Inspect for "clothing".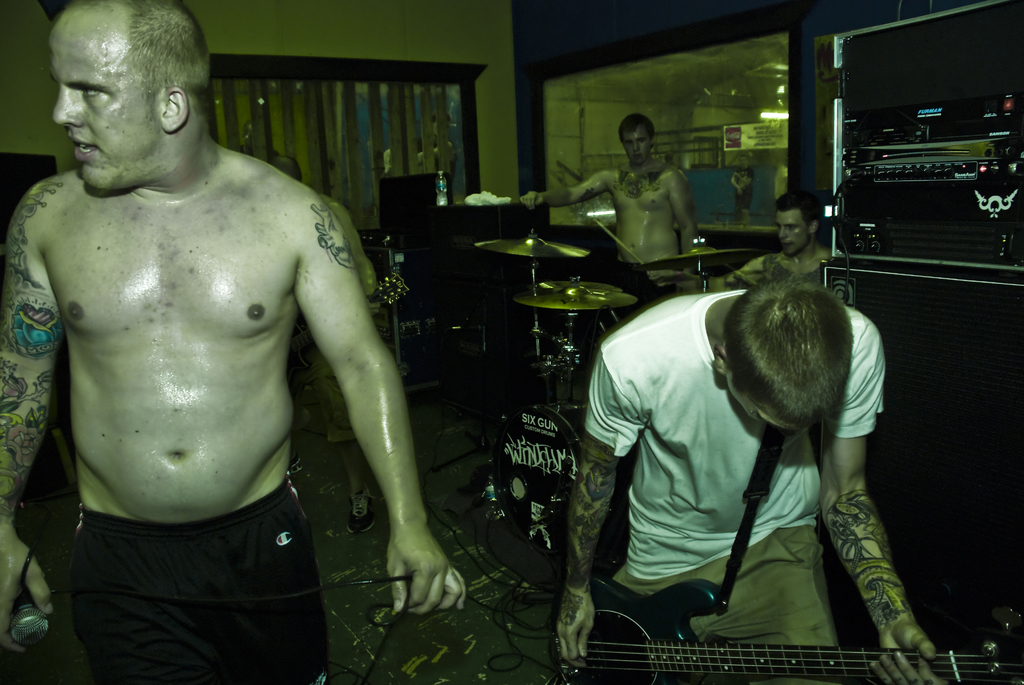
Inspection: pyautogui.locateOnScreen(61, 469, 328, 684).
